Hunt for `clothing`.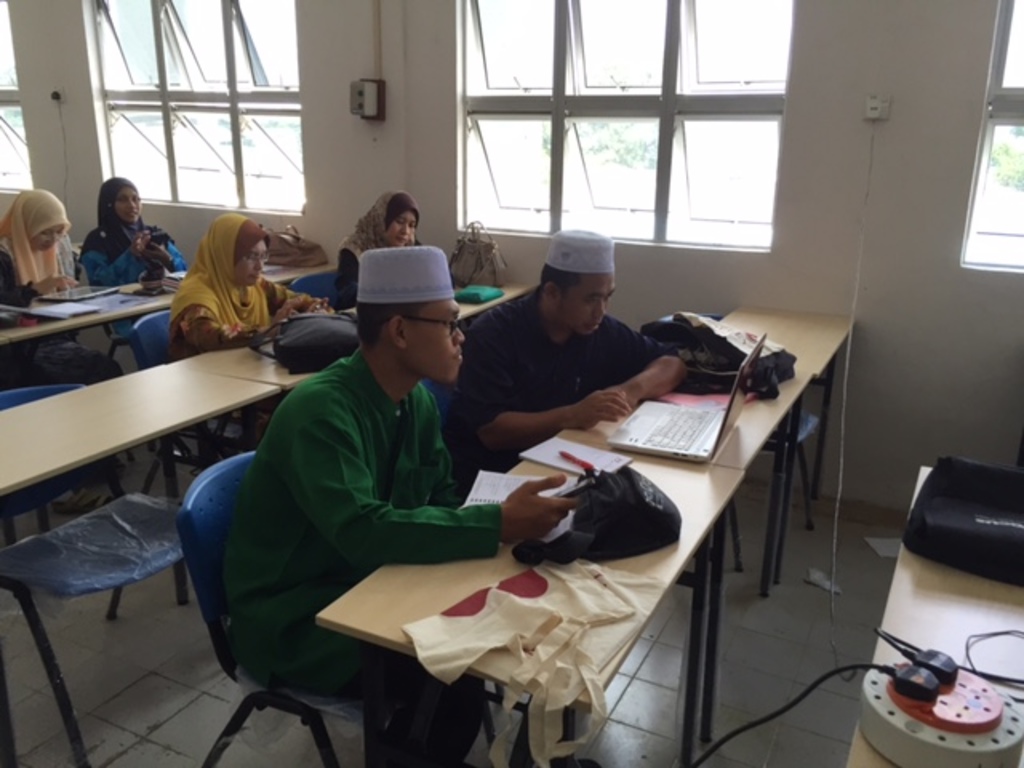
Hunted down at bbox(331, 187, 422, 323).
